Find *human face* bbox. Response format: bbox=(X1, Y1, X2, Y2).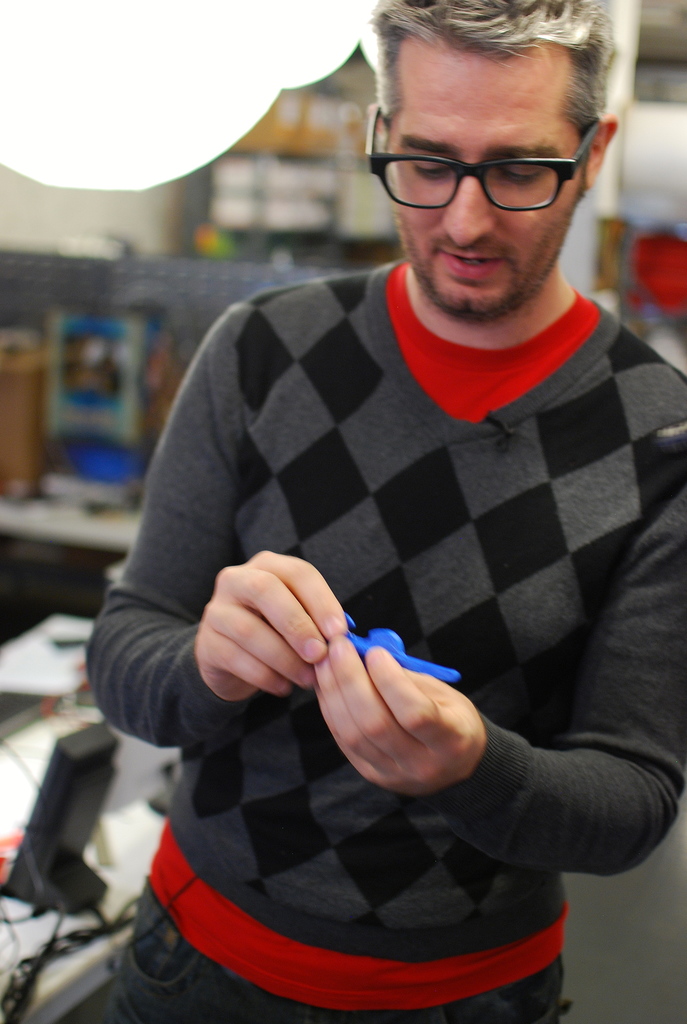
bbox=(390, 42, 587, 314).
